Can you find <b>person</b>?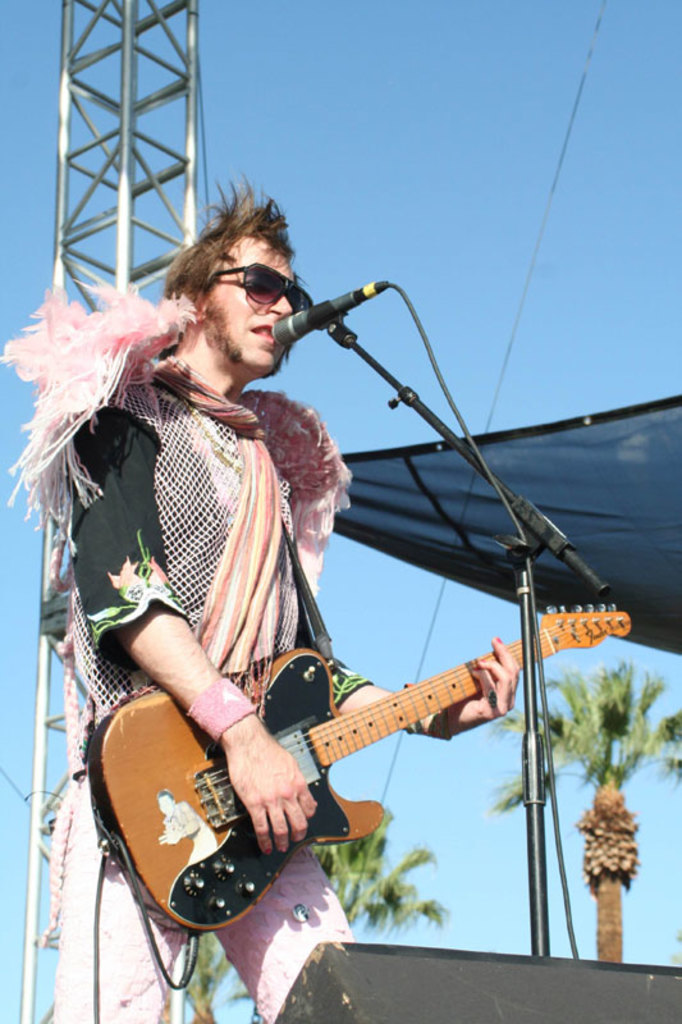
Yes, bounding box: (61, 188, 531, 996).
